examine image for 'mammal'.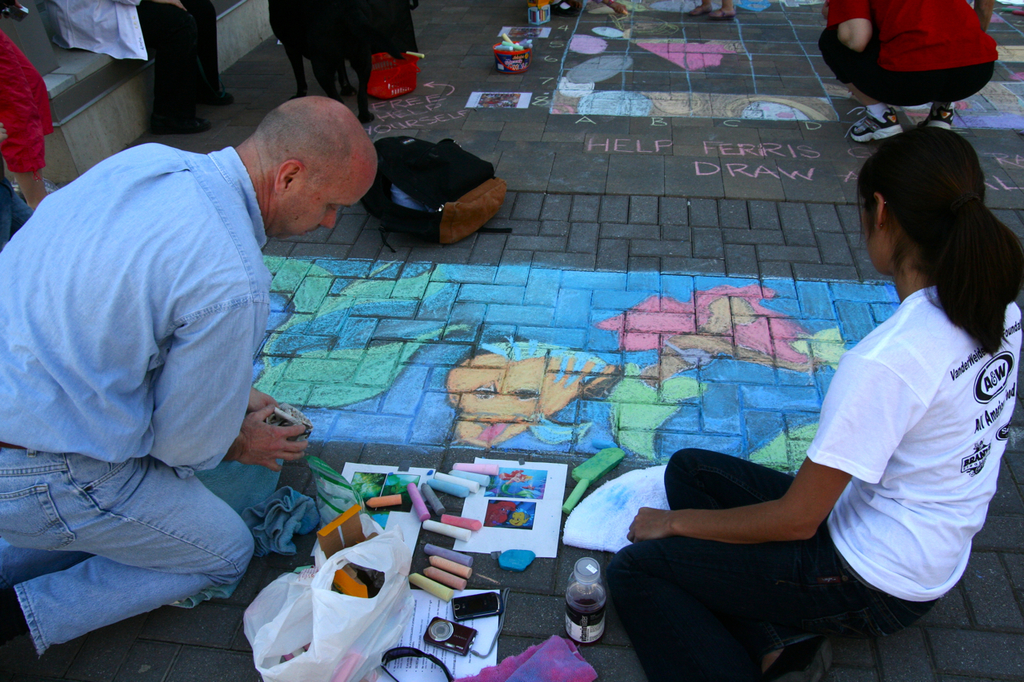
Examination result: crop(49, 0, 230, 144).
